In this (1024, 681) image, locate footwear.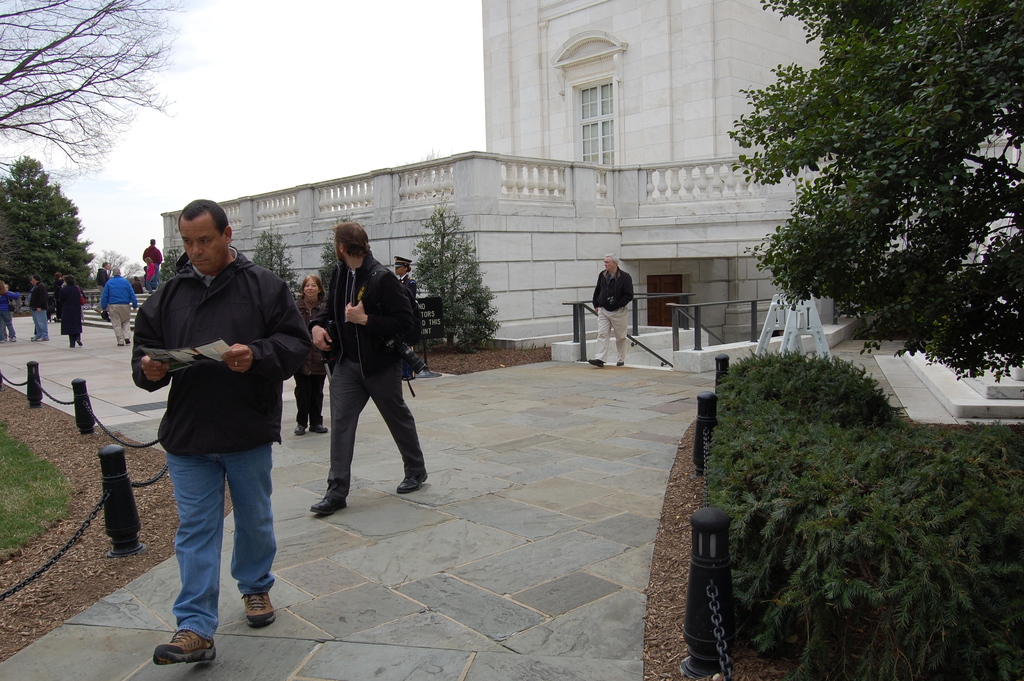
Bounding box: {"left": 312, "top": 489, "right": 347, "bottom": 515}.
